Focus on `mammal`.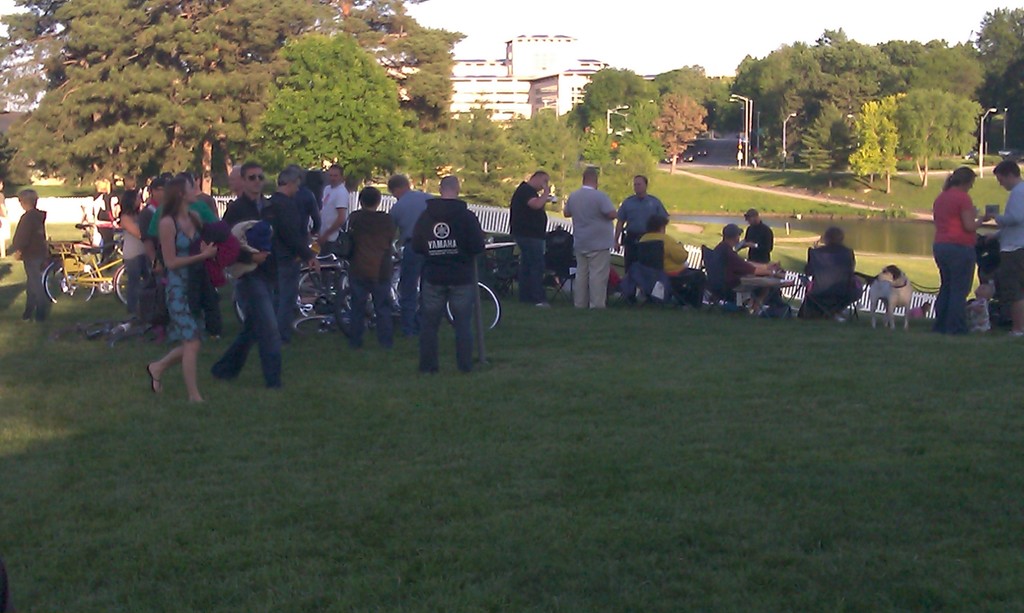
Focused at (636,220,710,324).
